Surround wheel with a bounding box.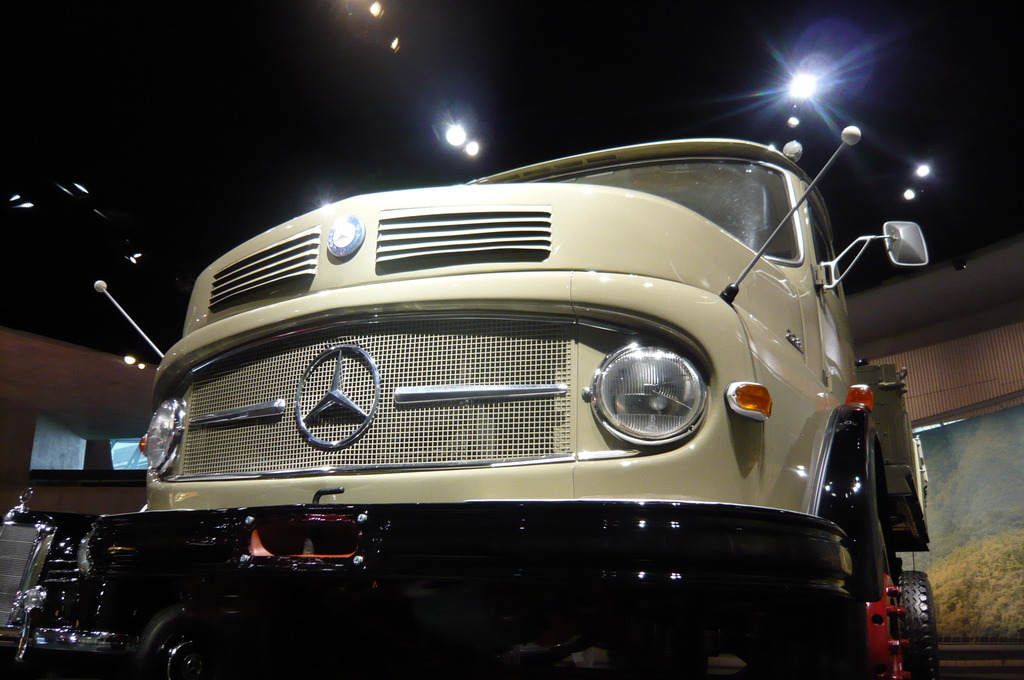
detection(886, 590, 959, 663).
